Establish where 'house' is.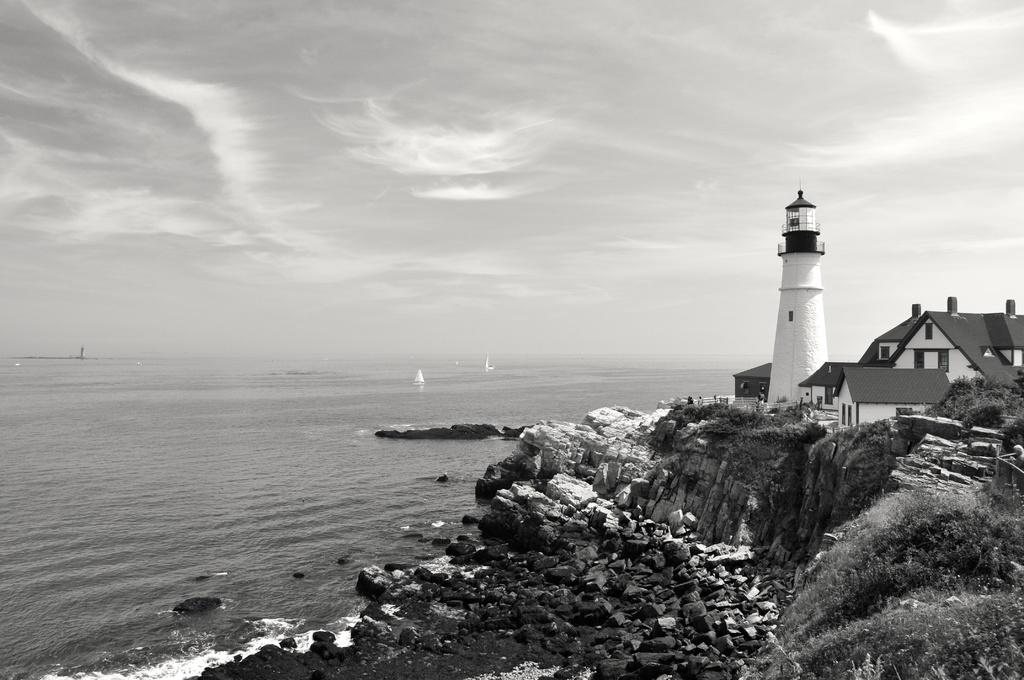
Established at {"left": 729, "top": 355, "right": 780, "bottom": 410}.
